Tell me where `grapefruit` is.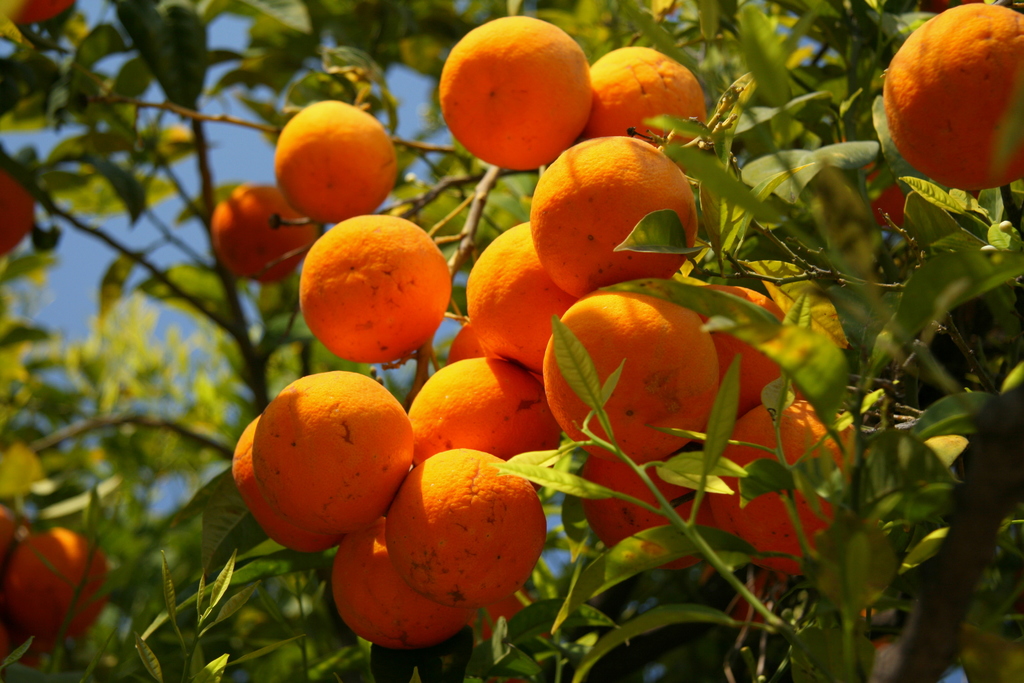
`grapefruit` is at box=[881, 3, 1023, 188].
